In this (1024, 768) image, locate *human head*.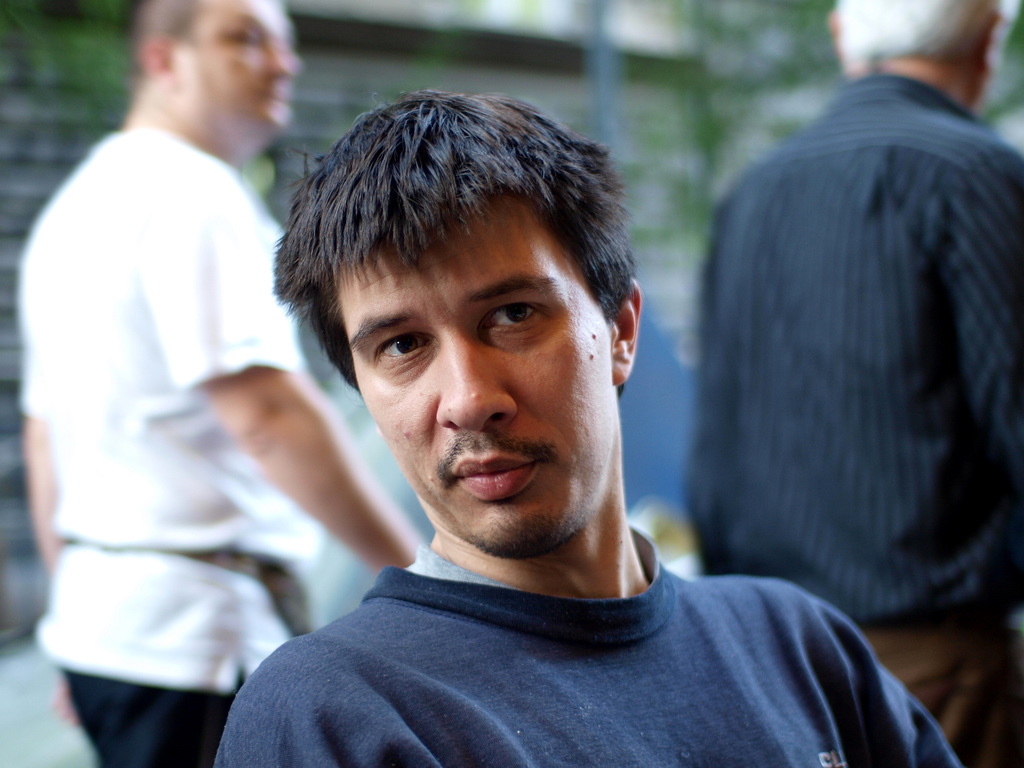
Bounding box: 318 90 644 561.
